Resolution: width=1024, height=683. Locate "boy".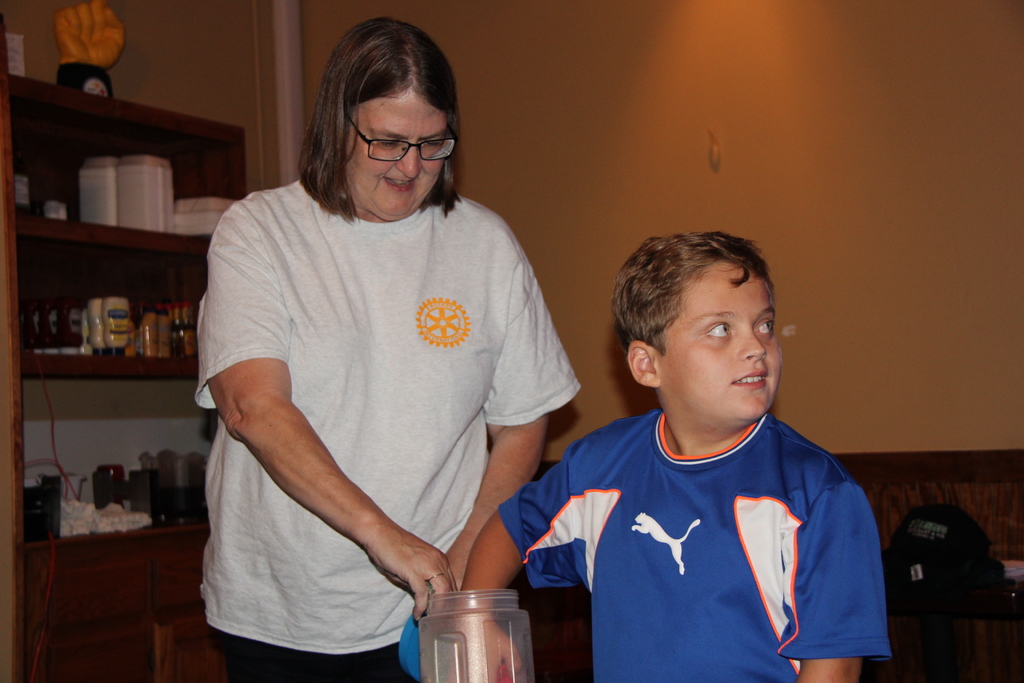
(452,234,892,682).
